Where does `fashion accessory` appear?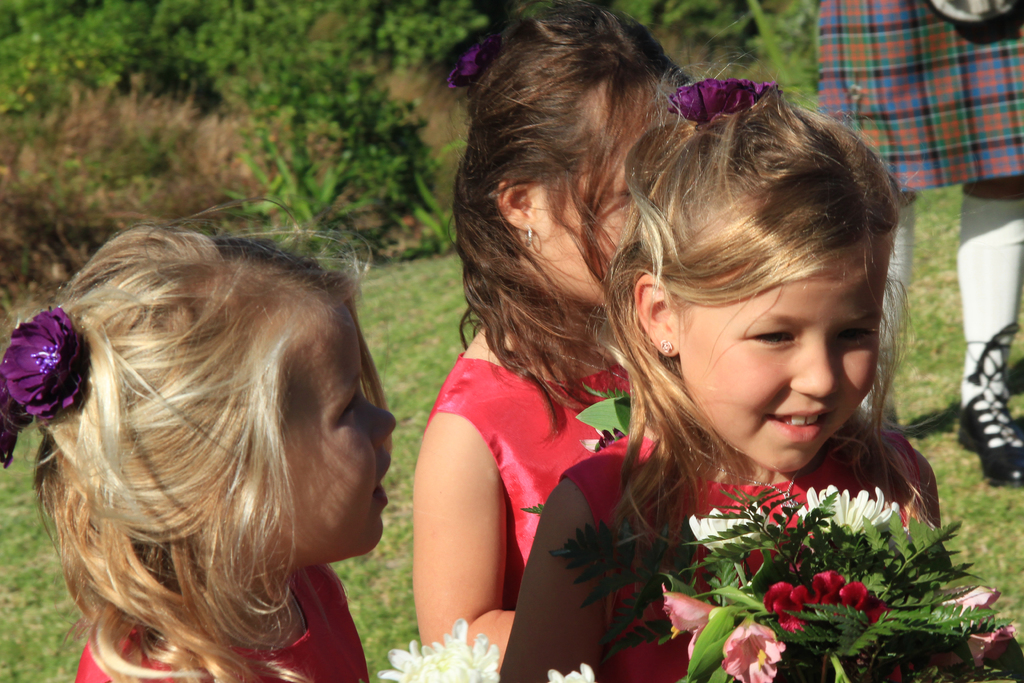
Appears at pyautogui.locateOnScreen(523, 225, 528, 254).
